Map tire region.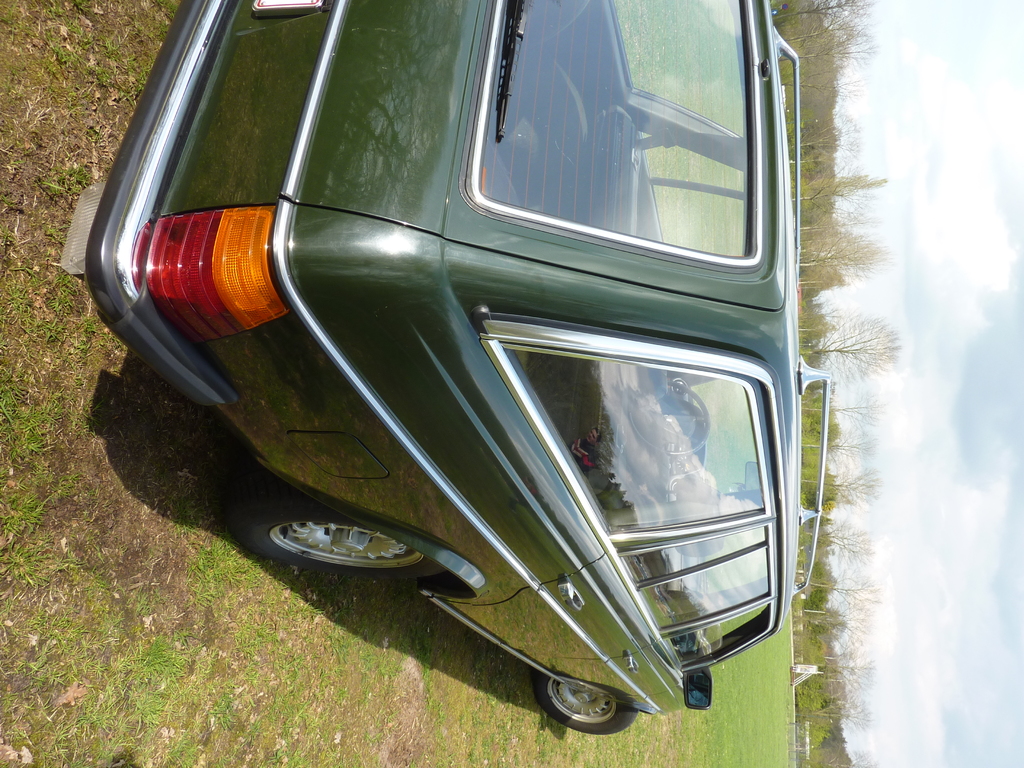
Mapped to rect(265, 522, 422, 592).
